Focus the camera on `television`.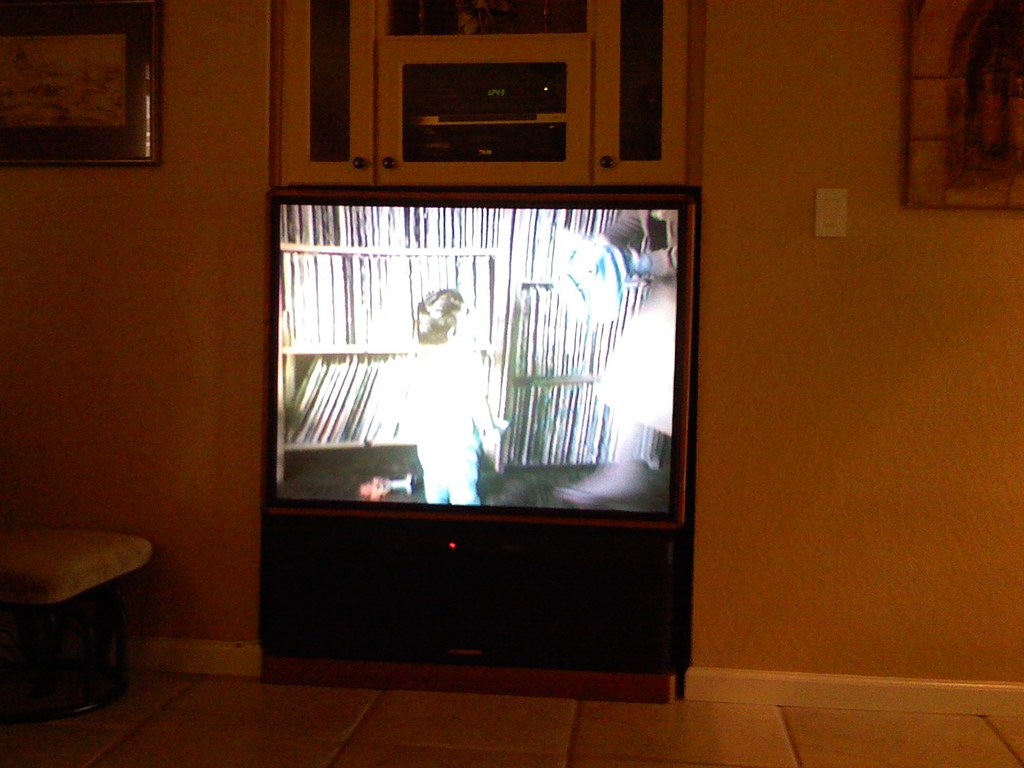
Focus region: 278 182 694 522.
